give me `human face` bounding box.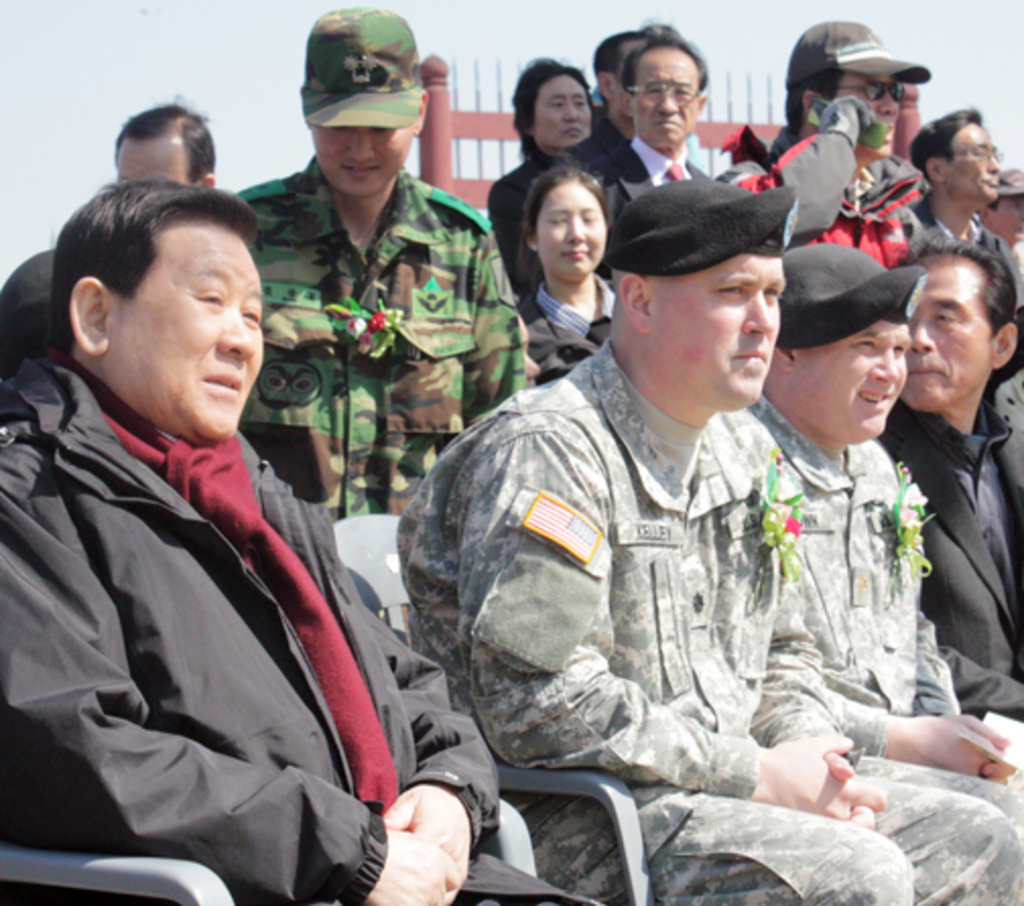
<bbox>118, 140, 187, 181</bbox>.
